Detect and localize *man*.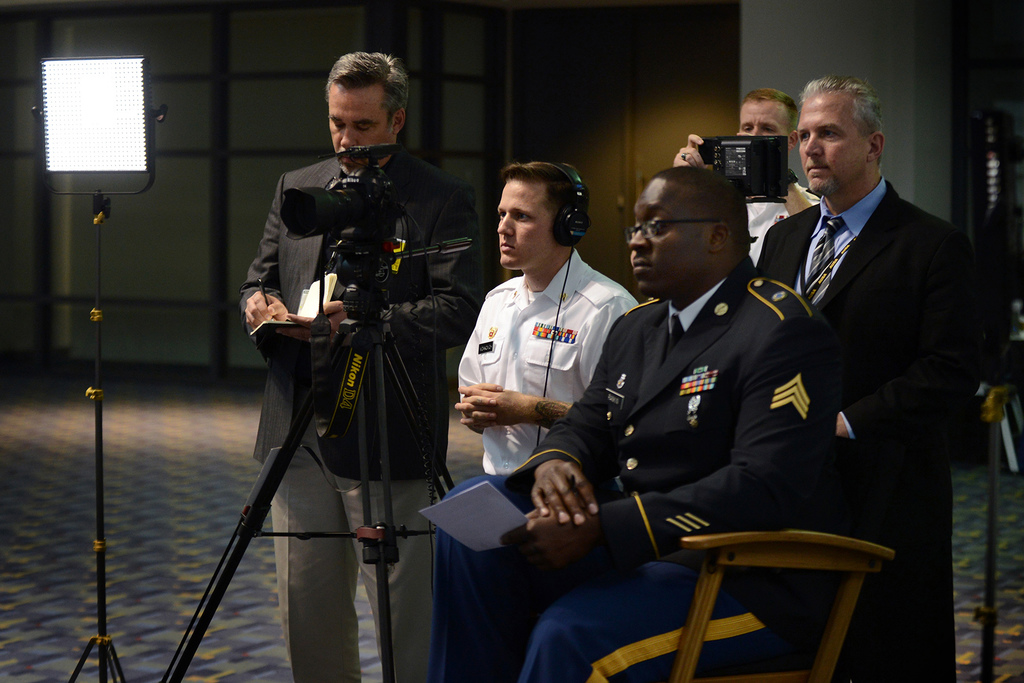
Localized at <bbox>473, 169, 832, 682</bbox>.
